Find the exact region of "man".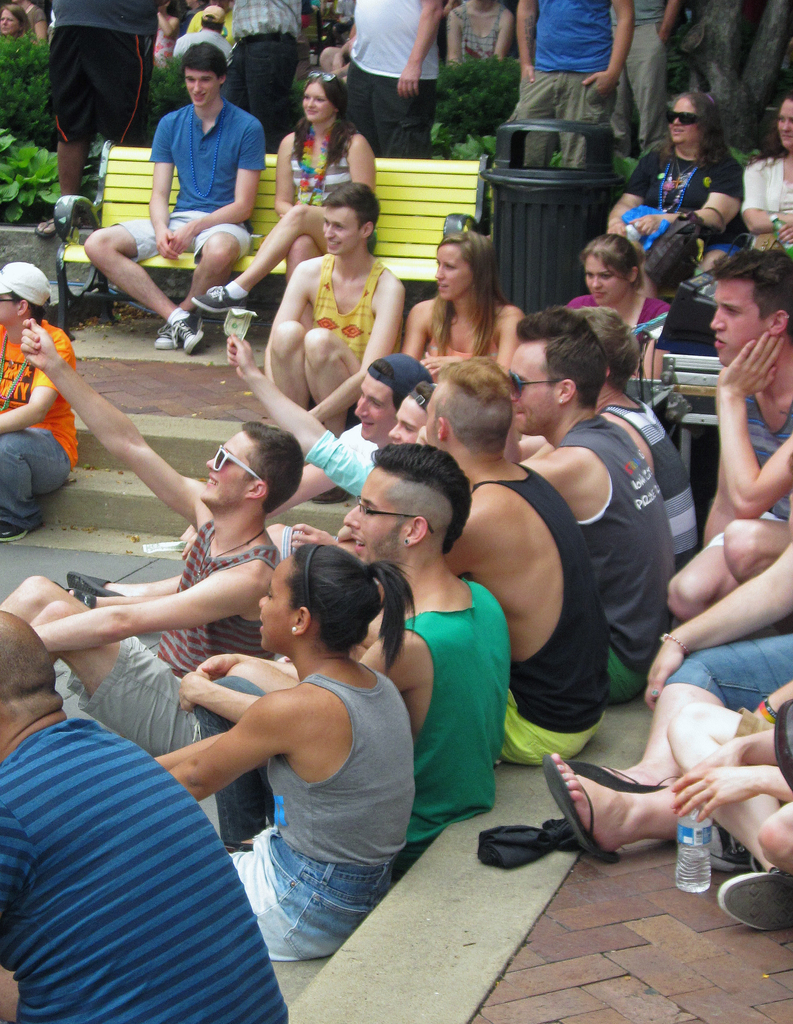
Exact region: (left=502, top=0, right=638, bottom=178).
